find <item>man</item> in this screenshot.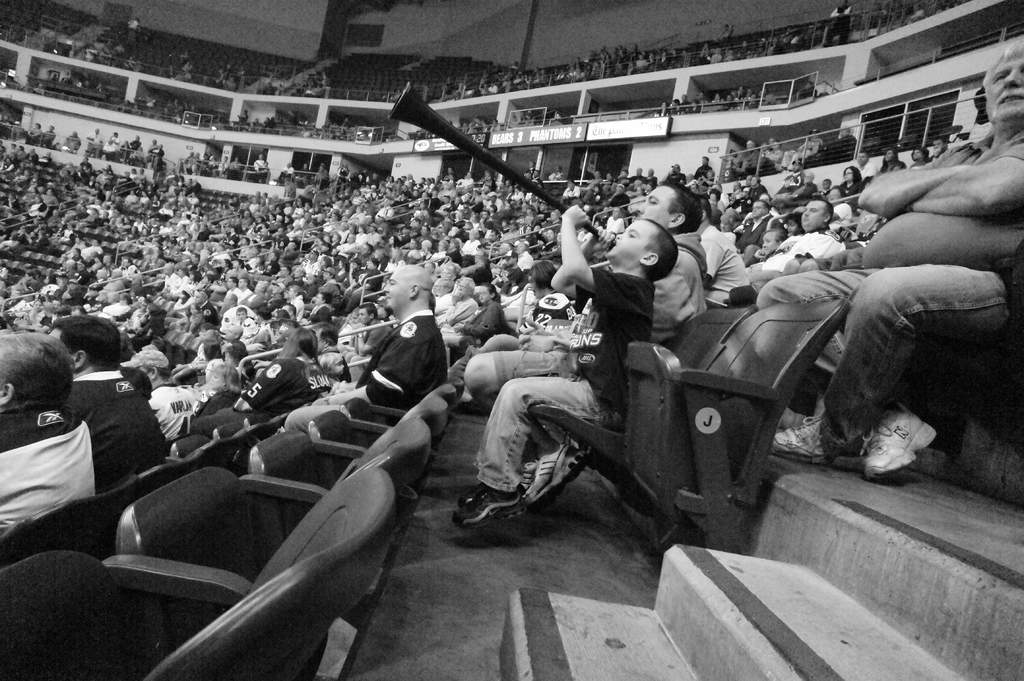
The bounding box for <item>man</item> is l=741, t=197, r=845, b=291.
